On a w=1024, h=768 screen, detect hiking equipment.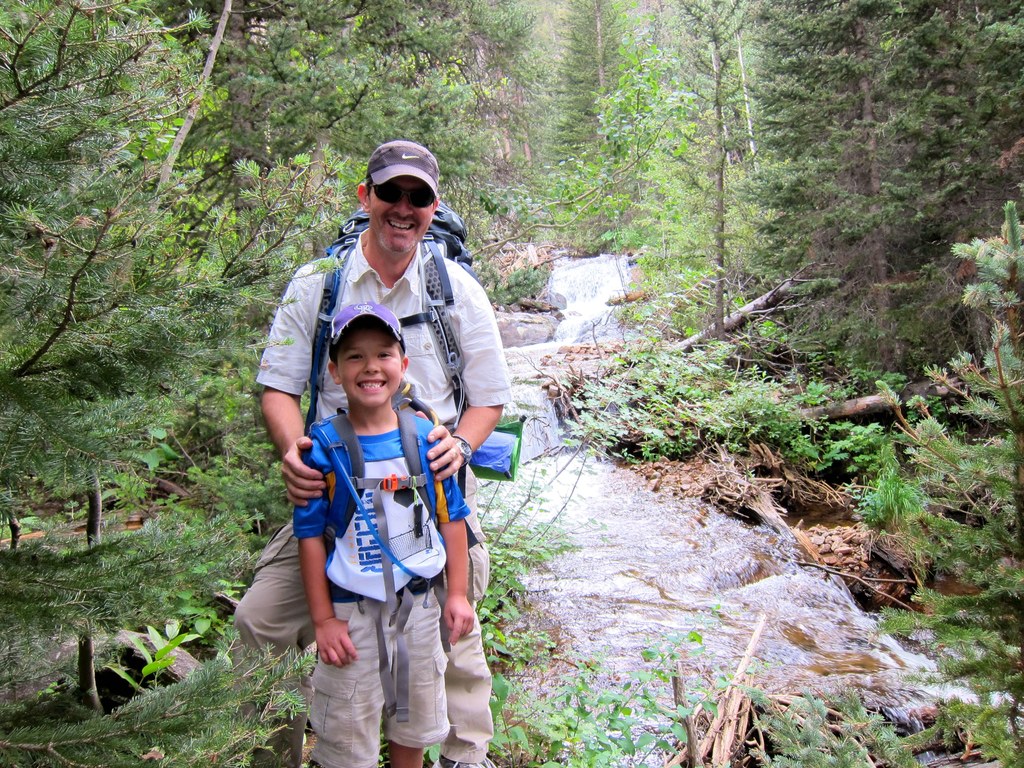
Rect(303, 205, 481, 502).
